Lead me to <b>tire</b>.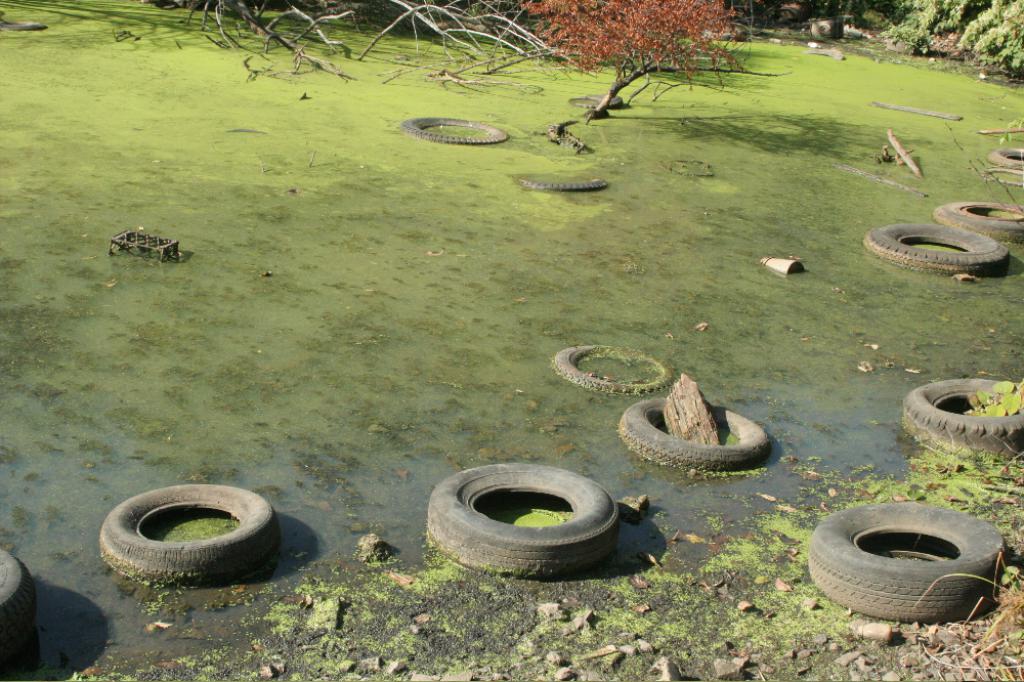
Lead to locate(892, 374, 1023, 470).
